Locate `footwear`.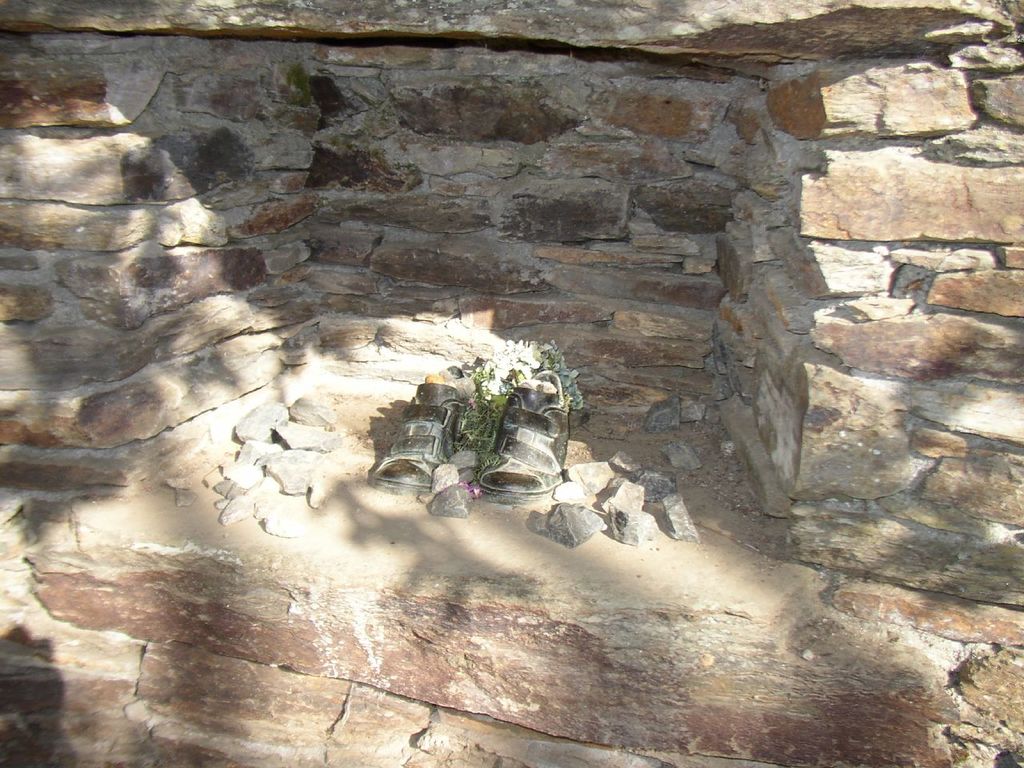
Bounding box: (382,391,449,526).
